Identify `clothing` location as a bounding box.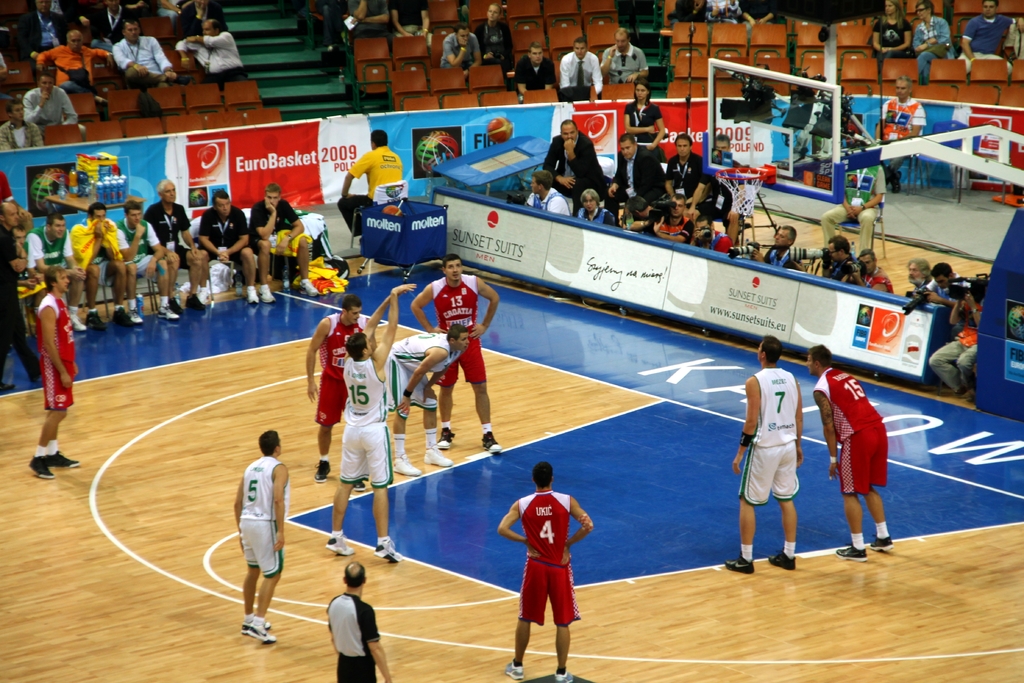
[513,54,556,94].
